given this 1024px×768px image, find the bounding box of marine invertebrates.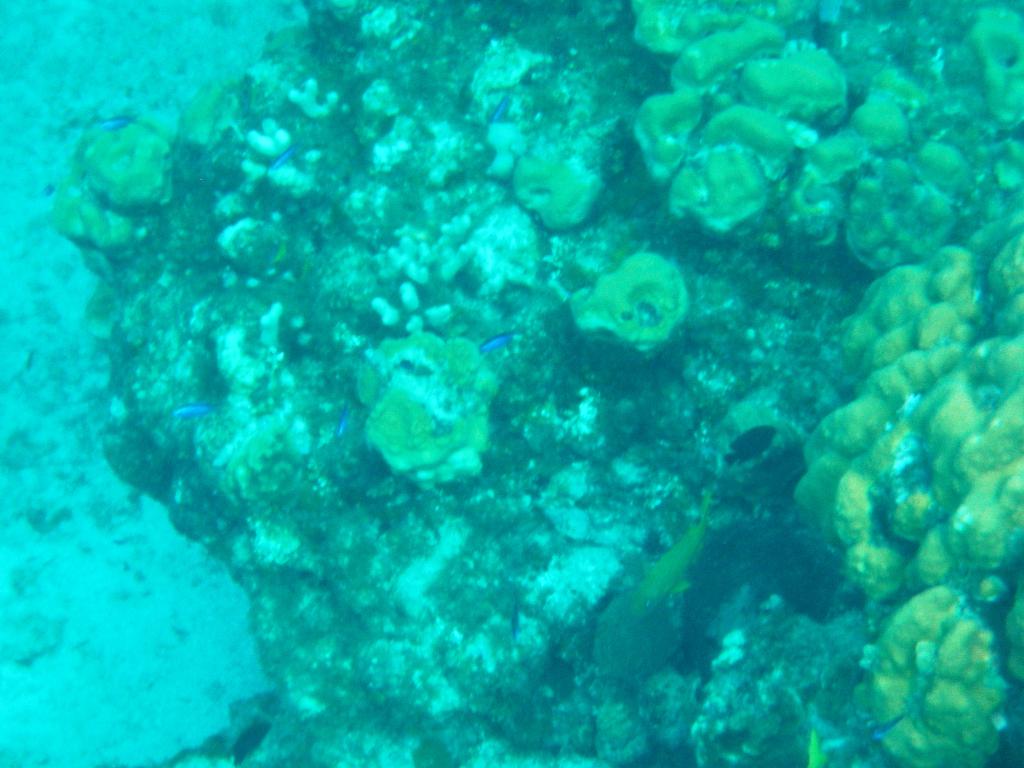
detection(40, 100, 181, 268).
